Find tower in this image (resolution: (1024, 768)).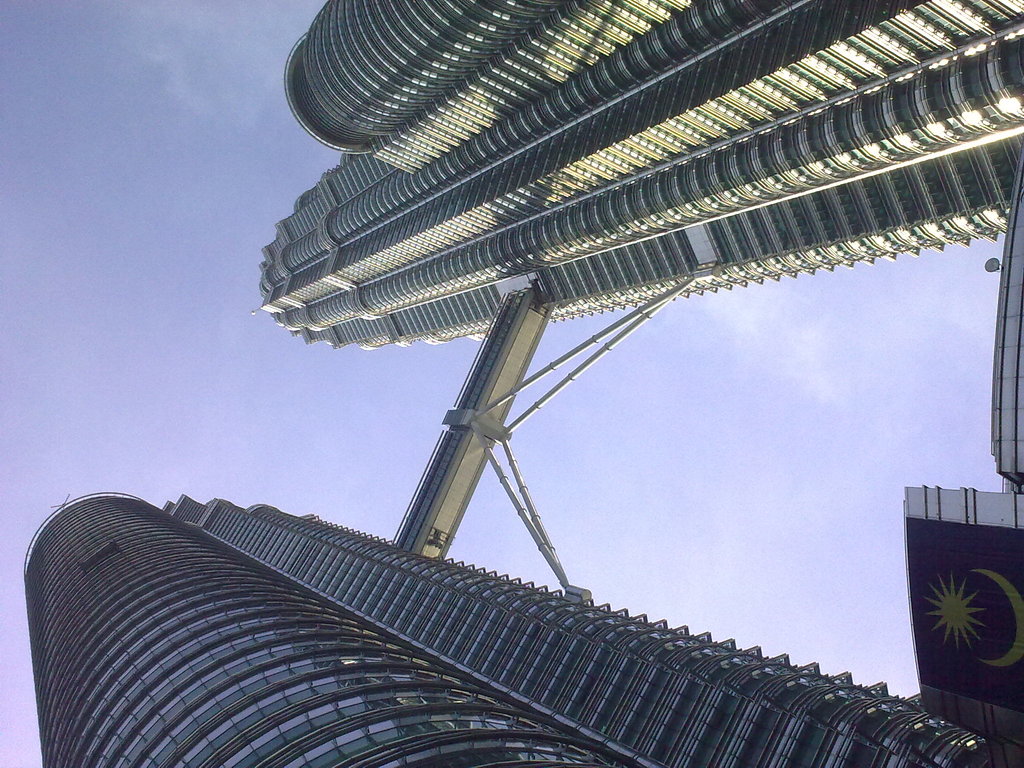
[284,0,579,154].
